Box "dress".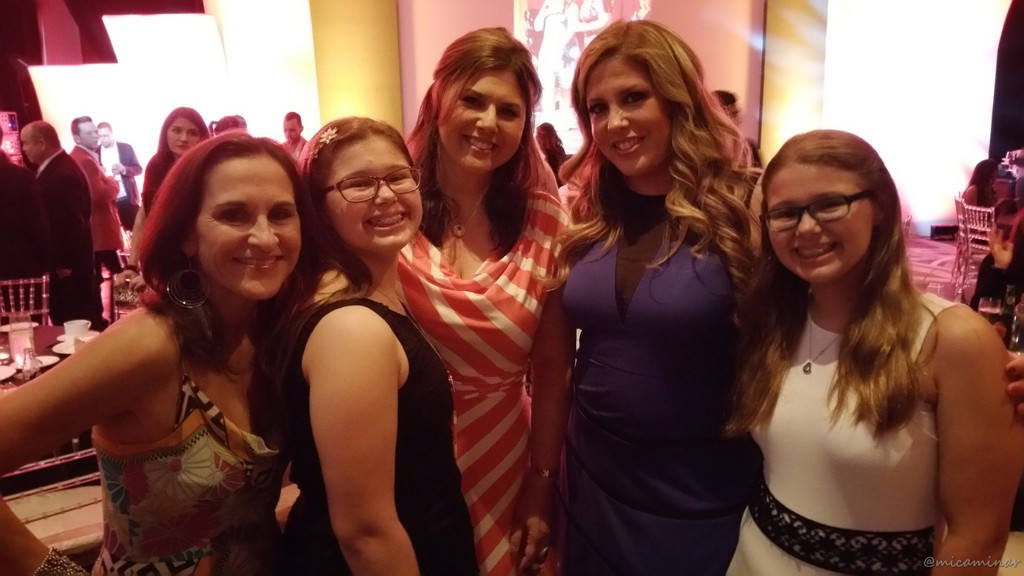
left=282, top=298, right=479, bottom=575.
